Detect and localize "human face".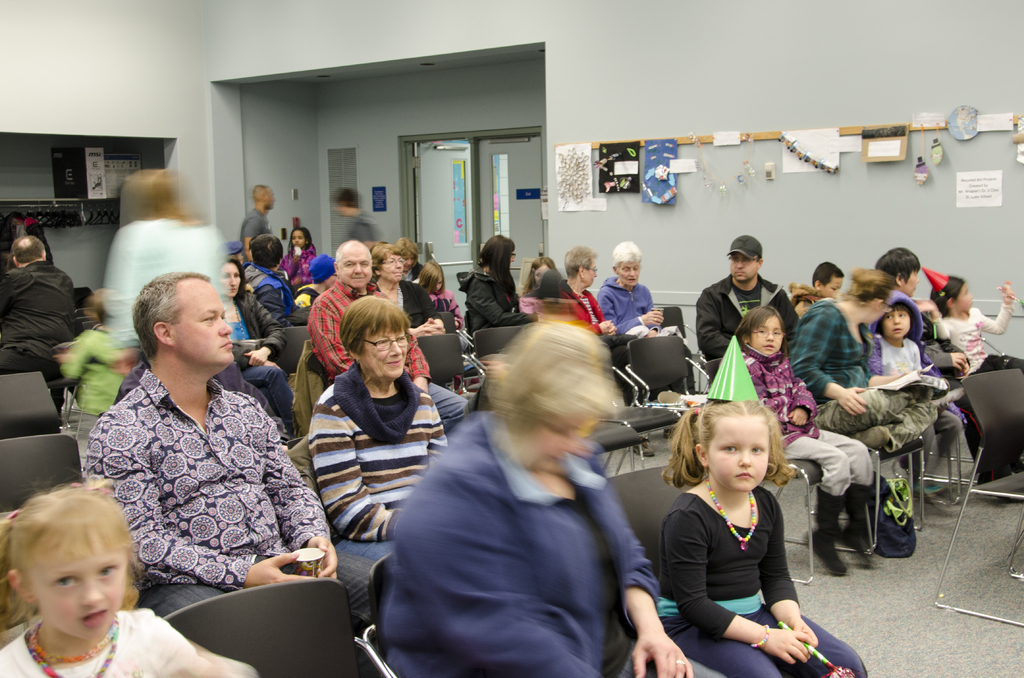
Localized at <region>751, 314, 782, 355</region>.
